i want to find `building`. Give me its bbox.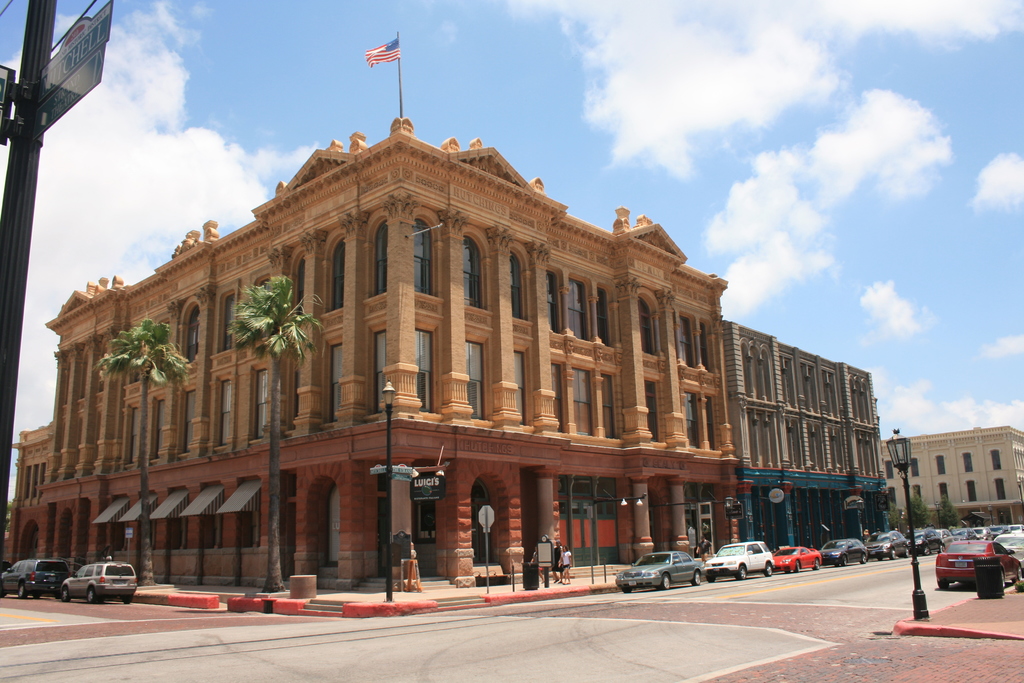
{"x1": 881, "y1": 422, "x2": 1023, "y2": 525}.
